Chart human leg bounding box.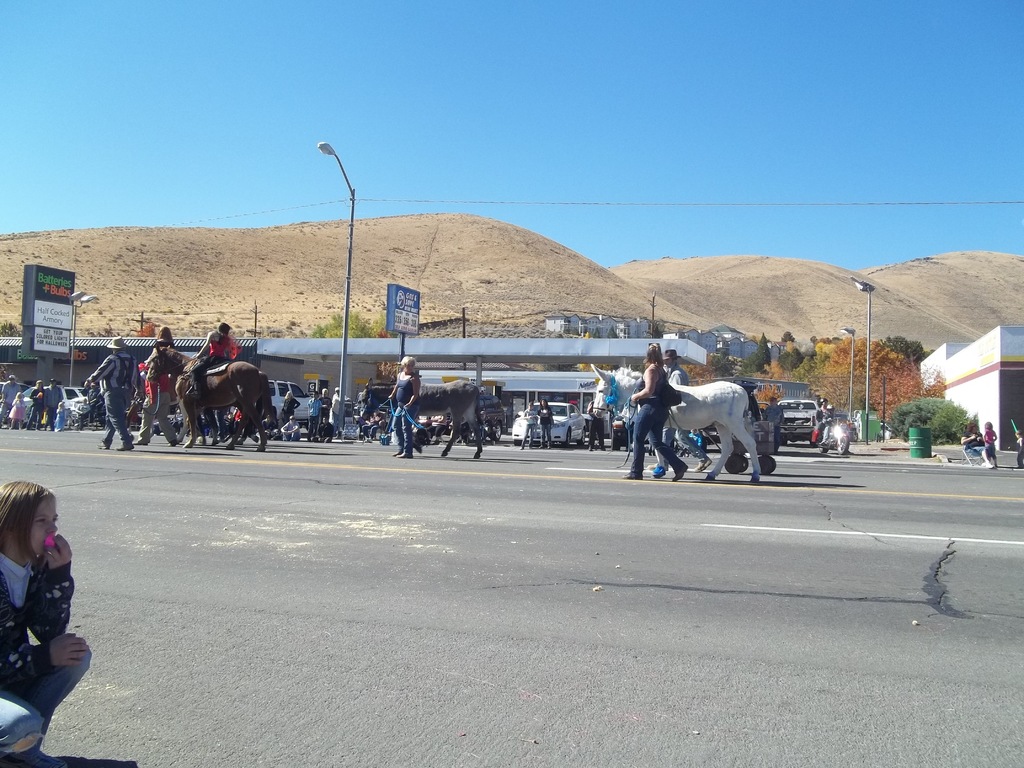
Charted: [x1=0, y1=688, x2=44, y2=753].
